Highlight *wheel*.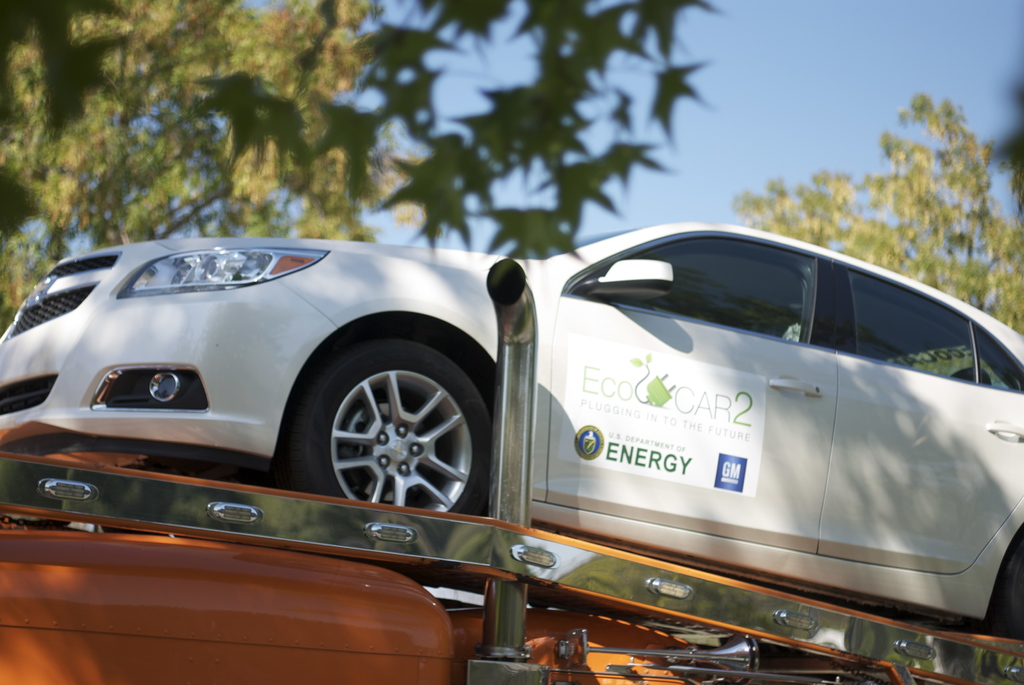
Highlighted region: {"x1": 1005, "y1": 543, "x2": 1023, "y2": 632}.
